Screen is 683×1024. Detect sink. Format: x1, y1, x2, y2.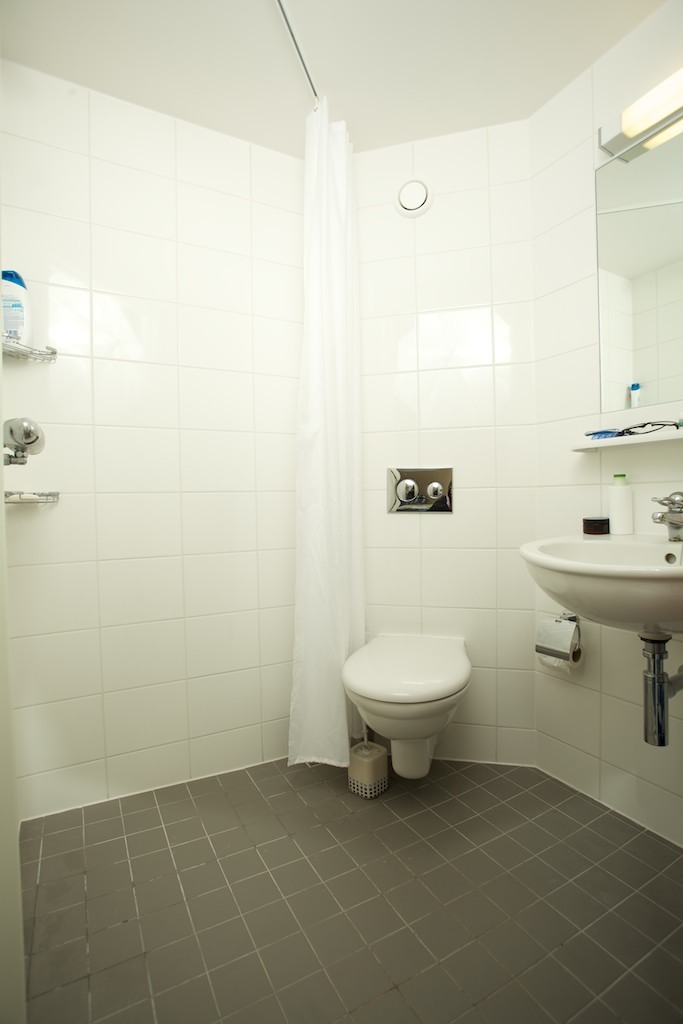
535, 481, 672, 699.
